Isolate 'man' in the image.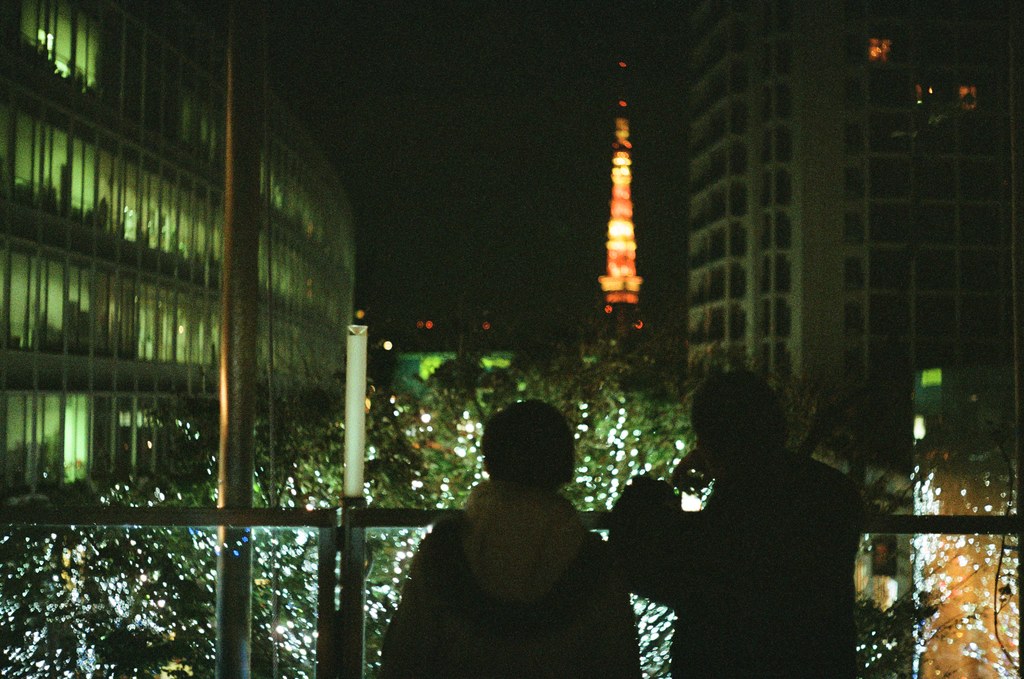
Isolated region: <bbox>626, 363, 885, 676</bbox>.
